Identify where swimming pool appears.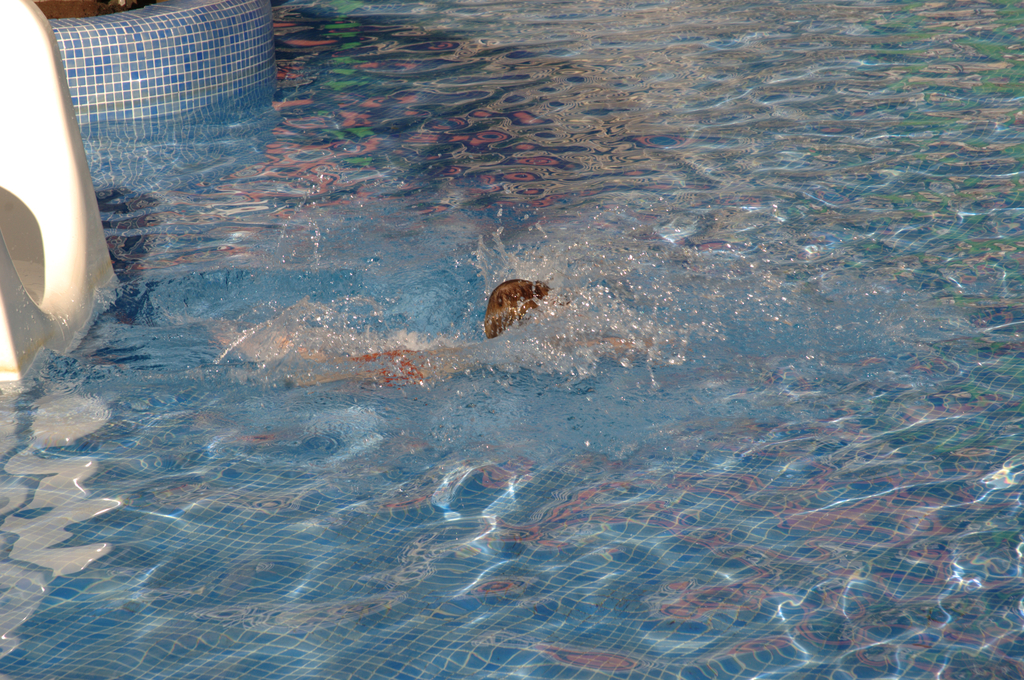
Appears at pyautogui.locateOnScreen(0, 0, 1023, 679).
